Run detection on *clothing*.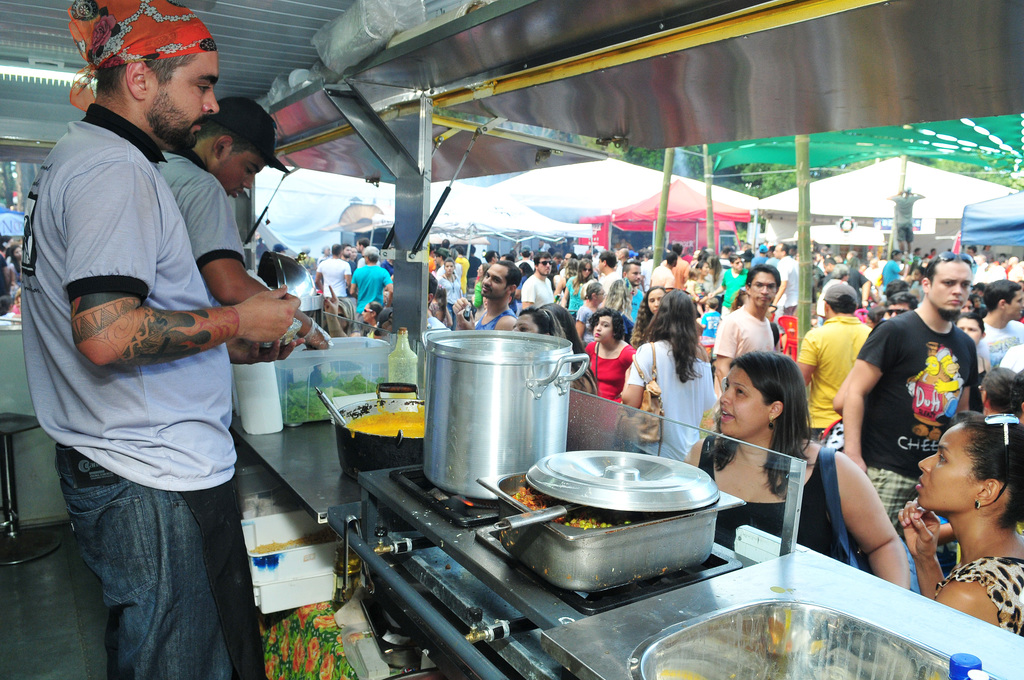
Result: (692, 433, 849, 564).
